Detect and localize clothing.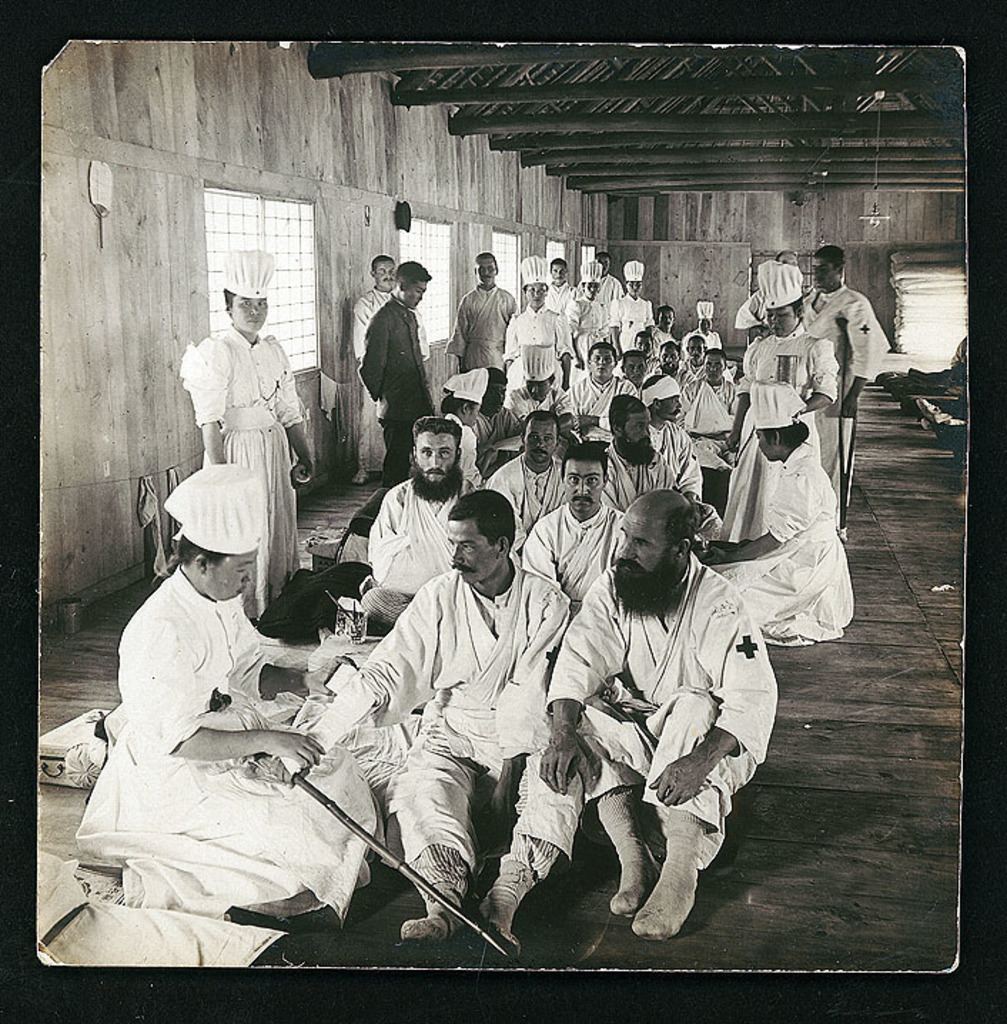
Localized at left=546, top=280, right=571, bottom=344.
